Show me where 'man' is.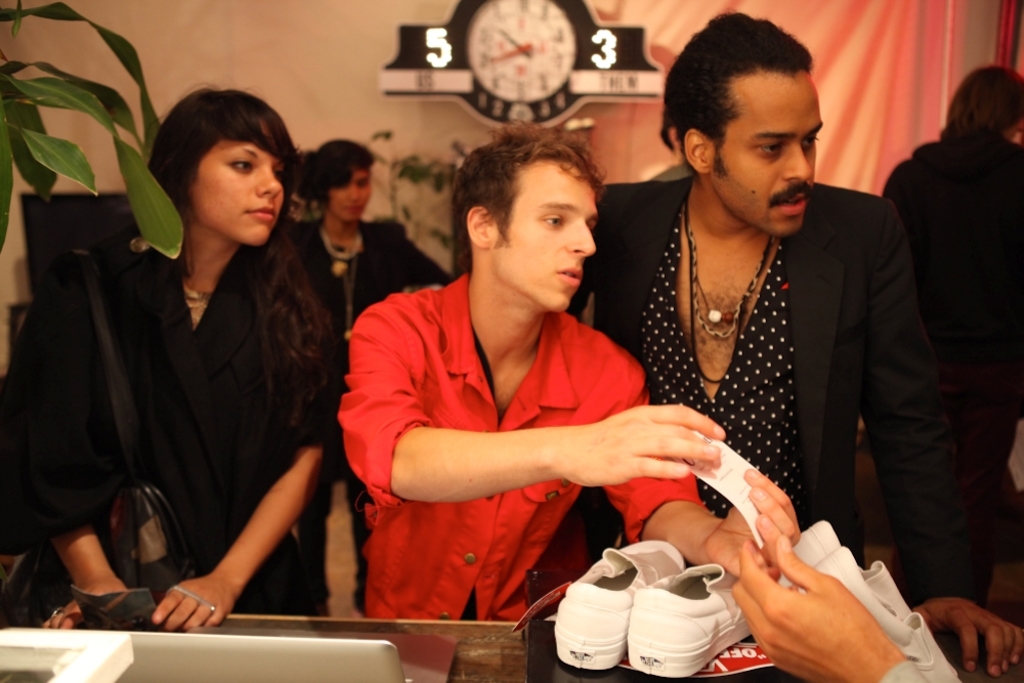
'man' is at left=338, top=110, right=807, bottom=624.
